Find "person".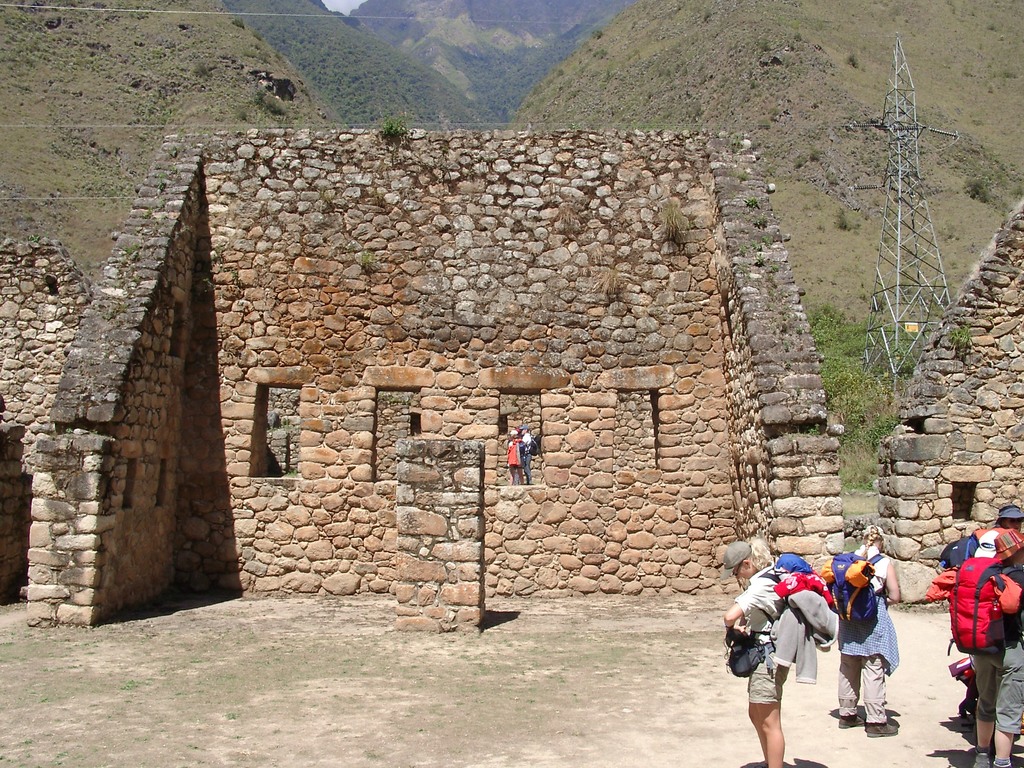
pyautogui.locateOnScreen(839, 522, 897, 730).
